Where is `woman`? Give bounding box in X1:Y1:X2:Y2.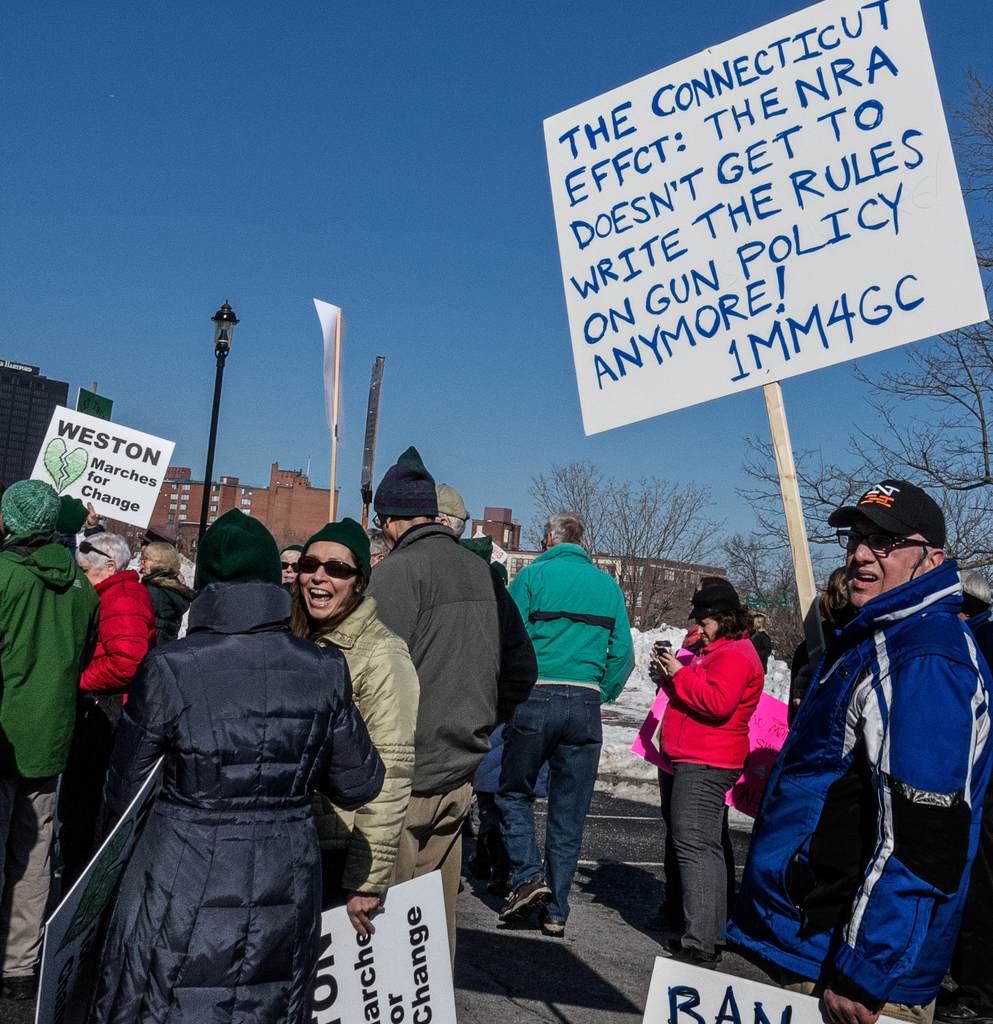
653:599:769:958.
